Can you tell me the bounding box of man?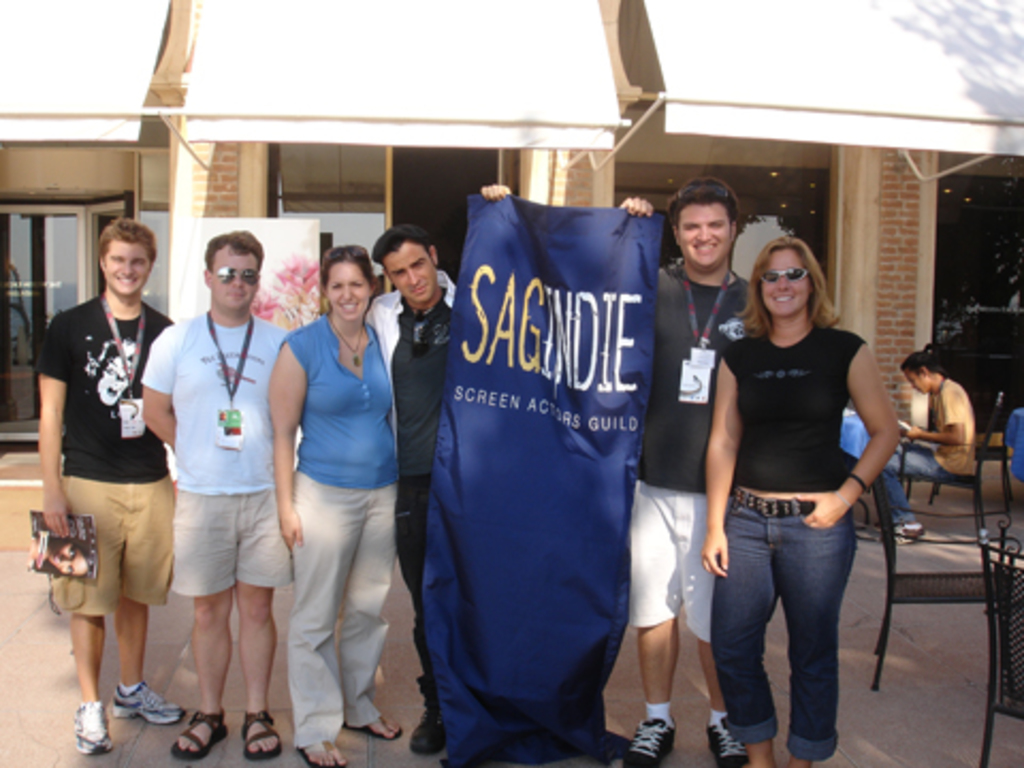
875:348:977:542.
